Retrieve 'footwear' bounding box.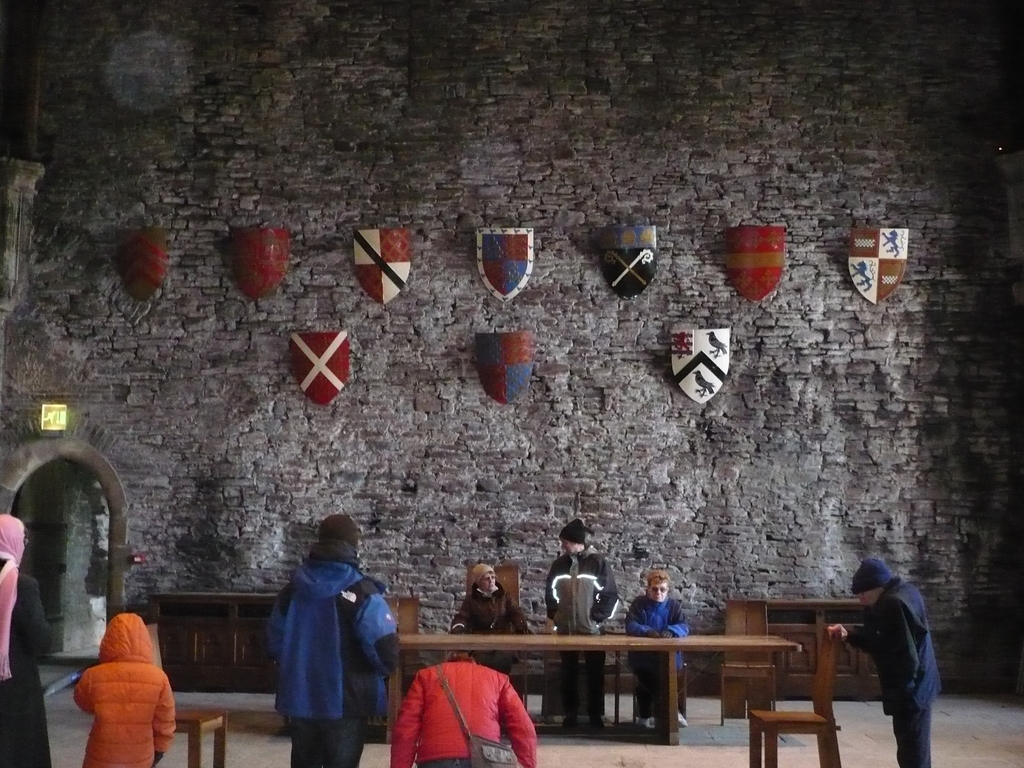
Bounding box: l=678, t=714, r=687, b=730.
